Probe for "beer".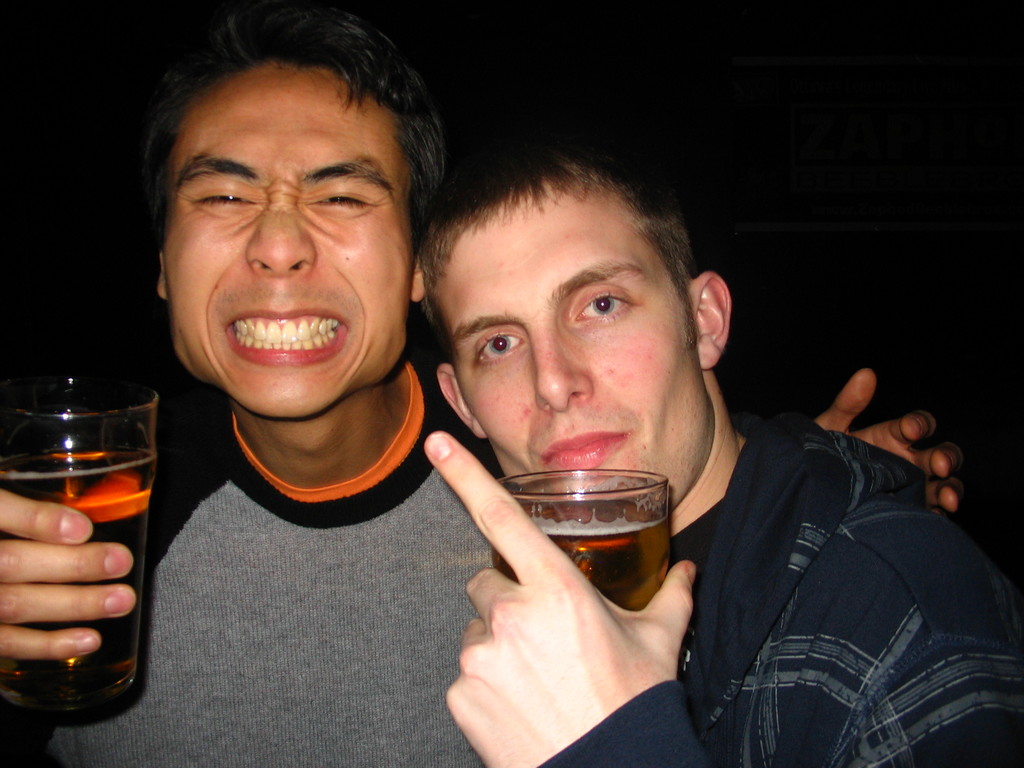
Probe result: left=486, top=511, right=677, bottom=616.
